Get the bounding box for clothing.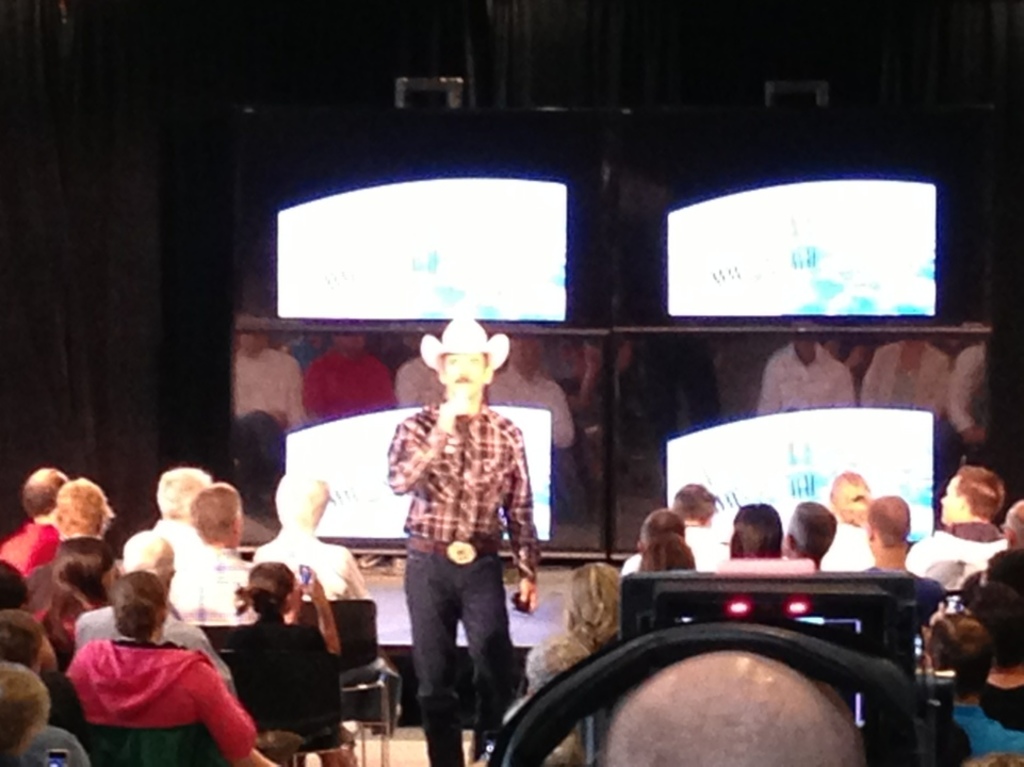
bbox=(393, 357, 439, 403).
